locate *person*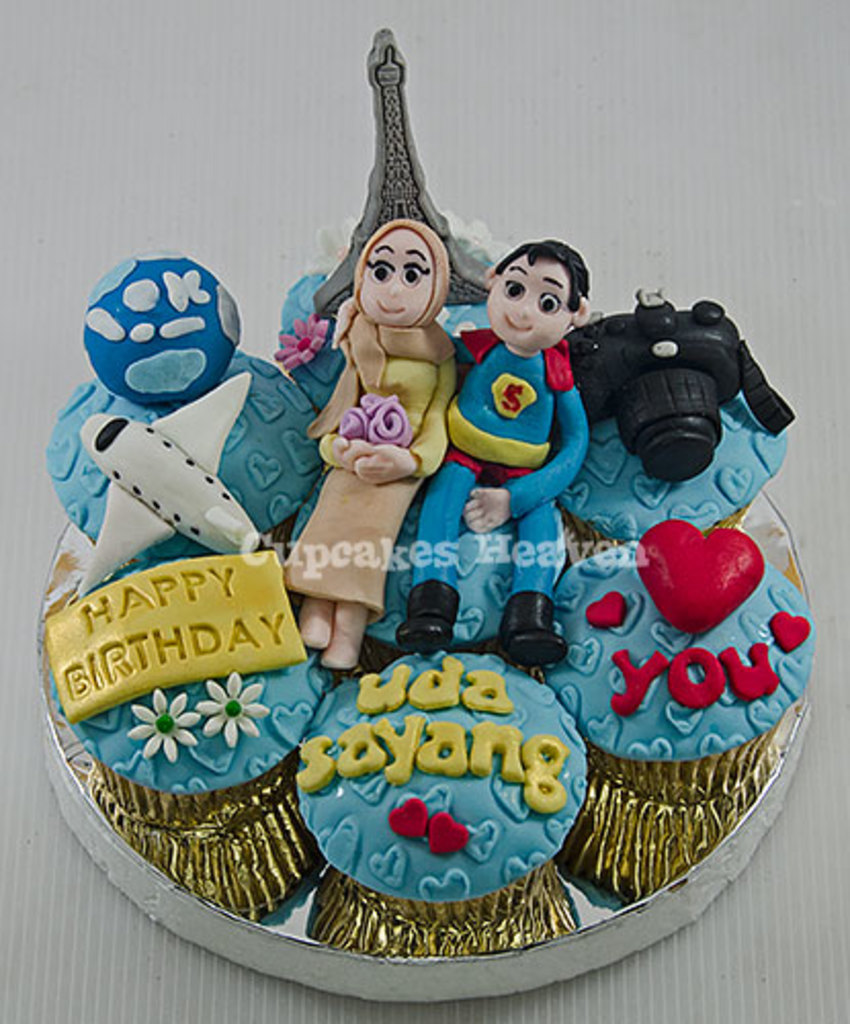
pyautogui.locateOnScreen(391, 244, 594, 672)
